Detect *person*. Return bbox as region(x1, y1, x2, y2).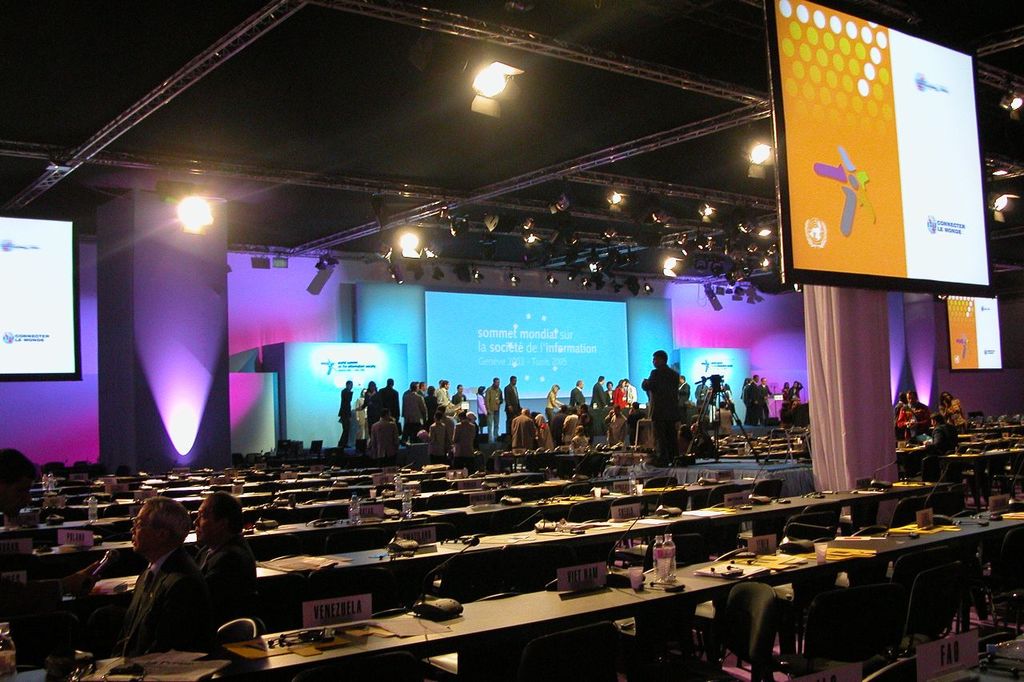
region(0, 446, 105, 611).
